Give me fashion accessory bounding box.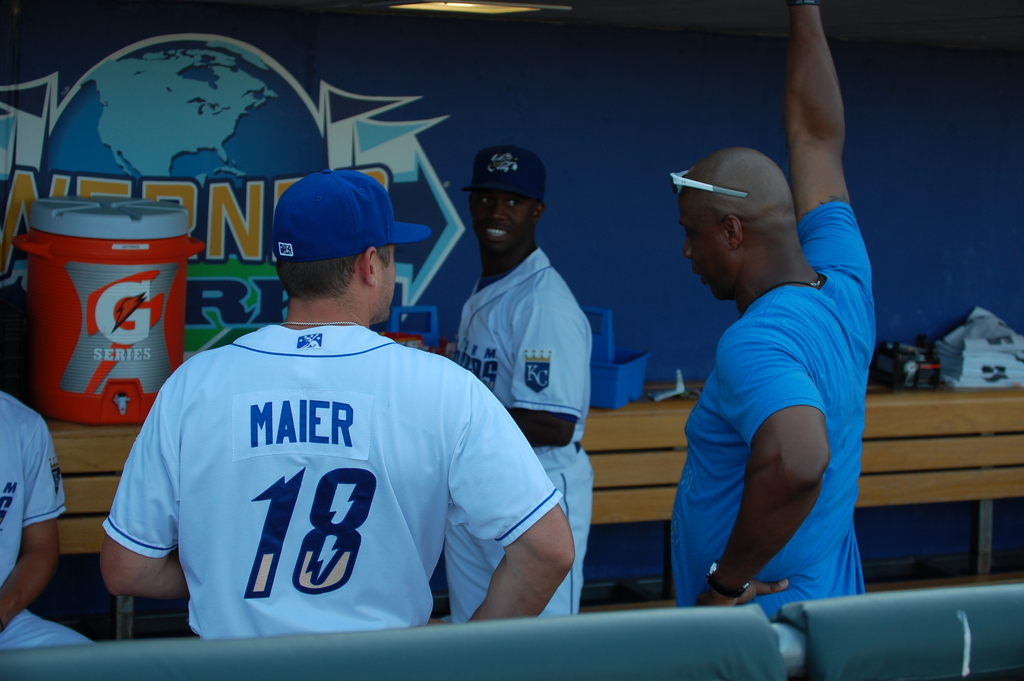
region(460, 142, 548, 212).
